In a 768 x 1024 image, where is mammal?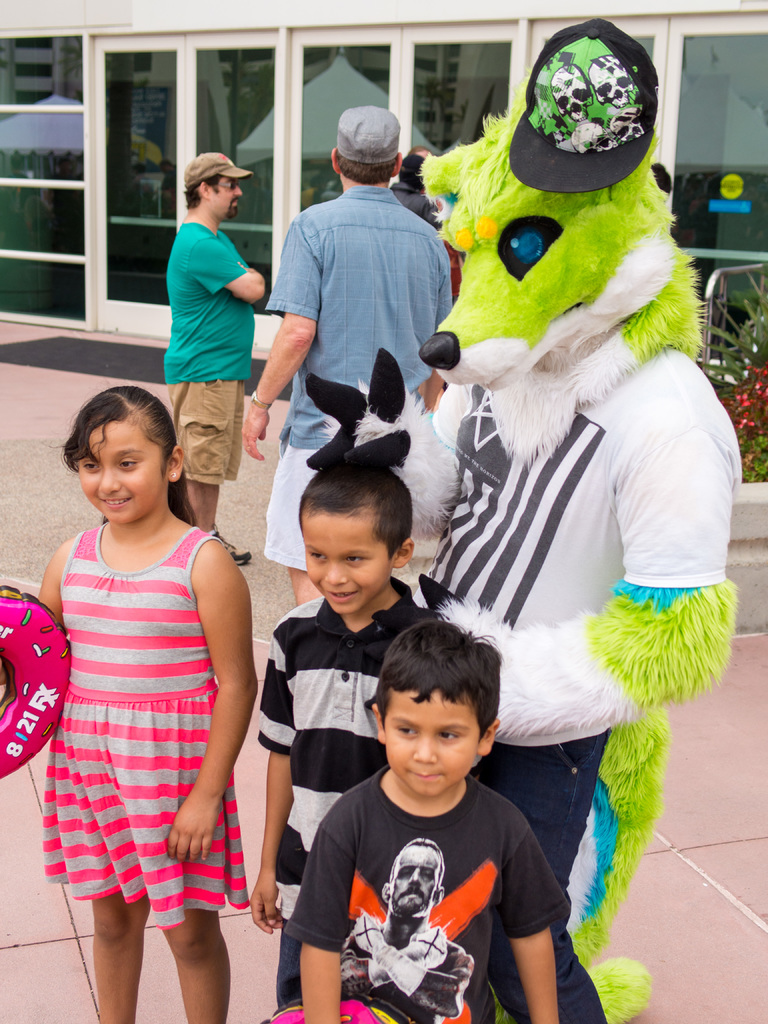
locate(242, 455, 422, 1012).
